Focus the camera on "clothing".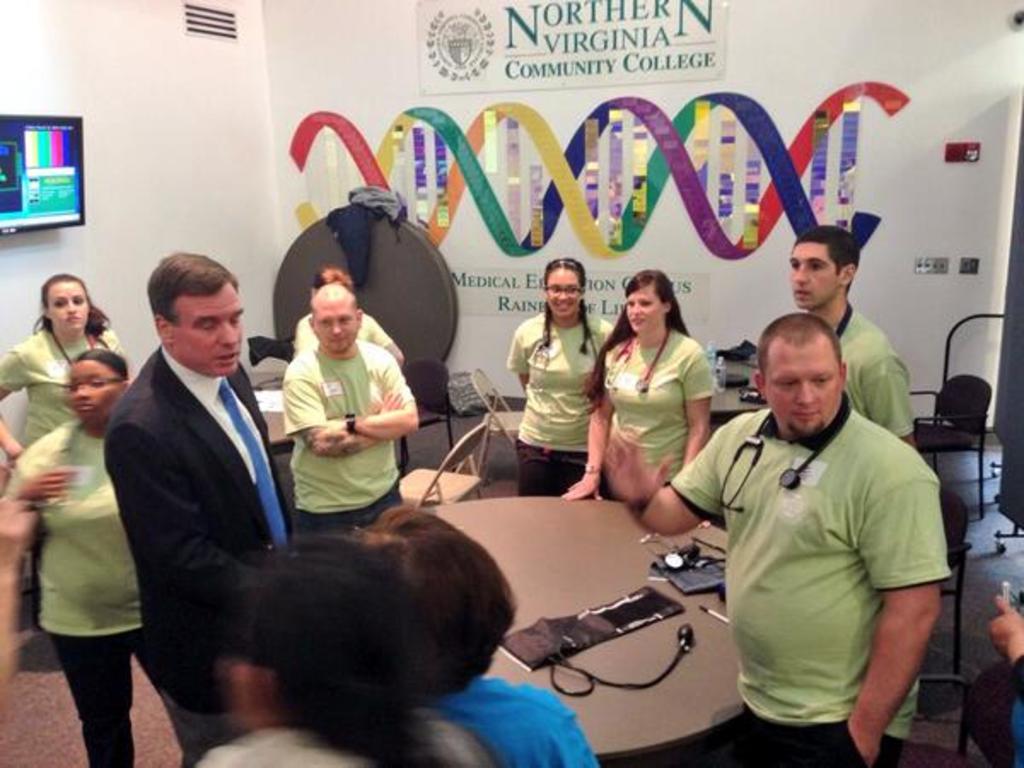
Focus region: detection(193, 715, 493, 766).
